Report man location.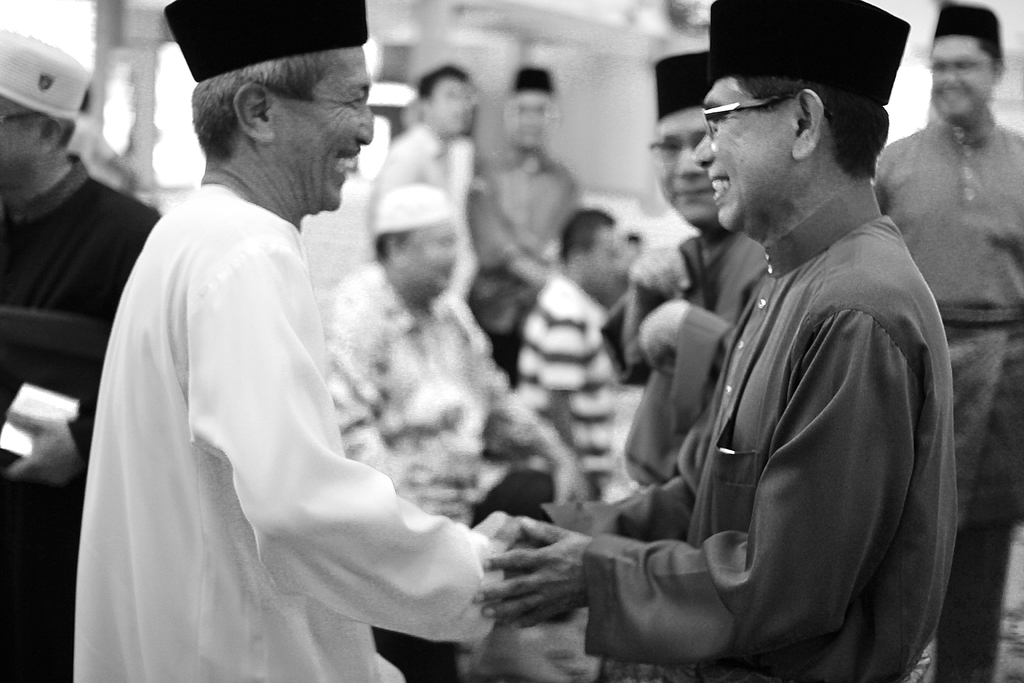
Report: <bbox>328, 181, 577, 682</bbox>.
